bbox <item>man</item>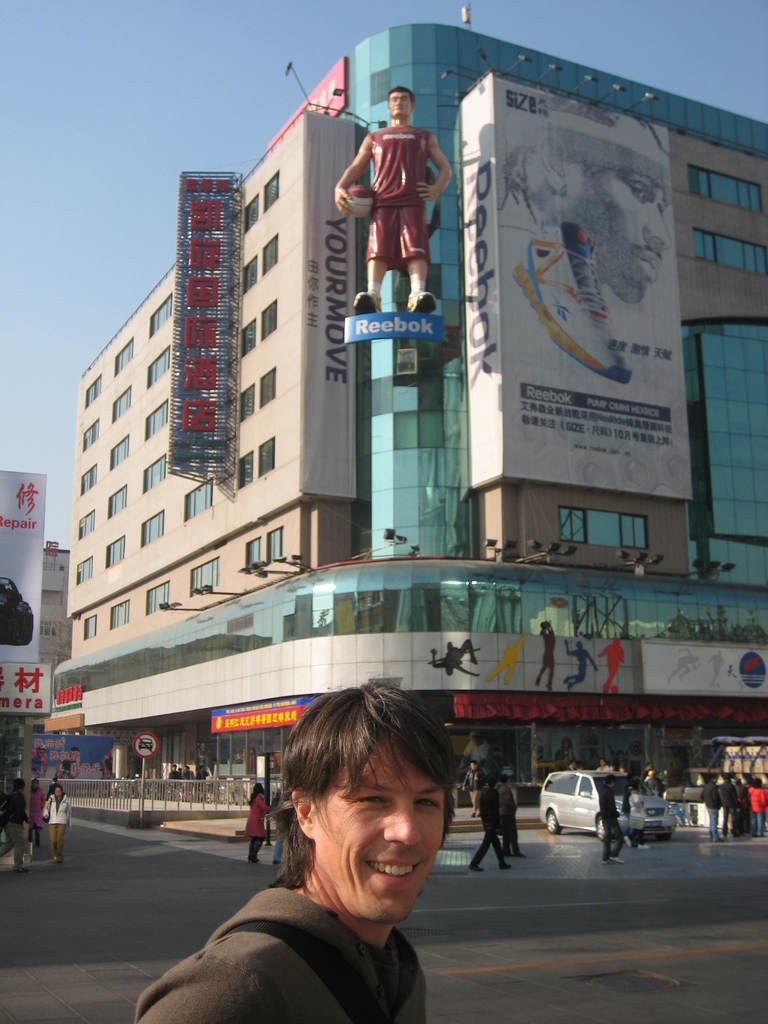
590, 778, 618, 872
